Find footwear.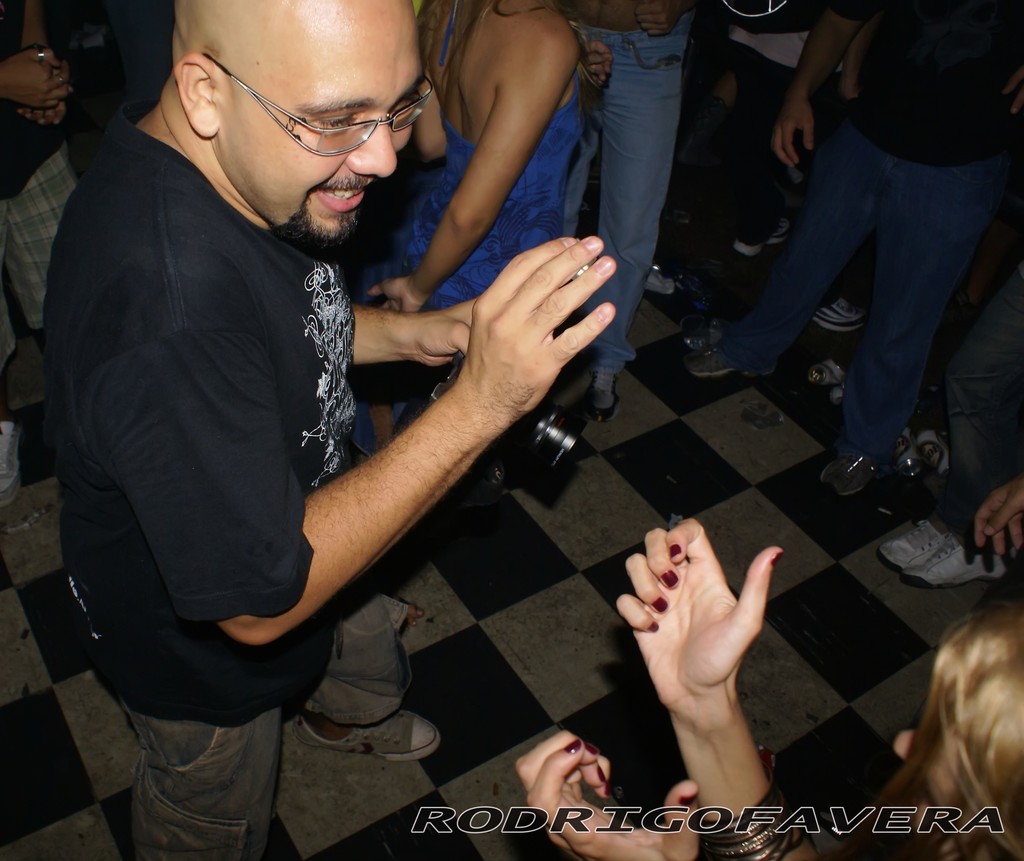
(808, 300, 867, 330).
